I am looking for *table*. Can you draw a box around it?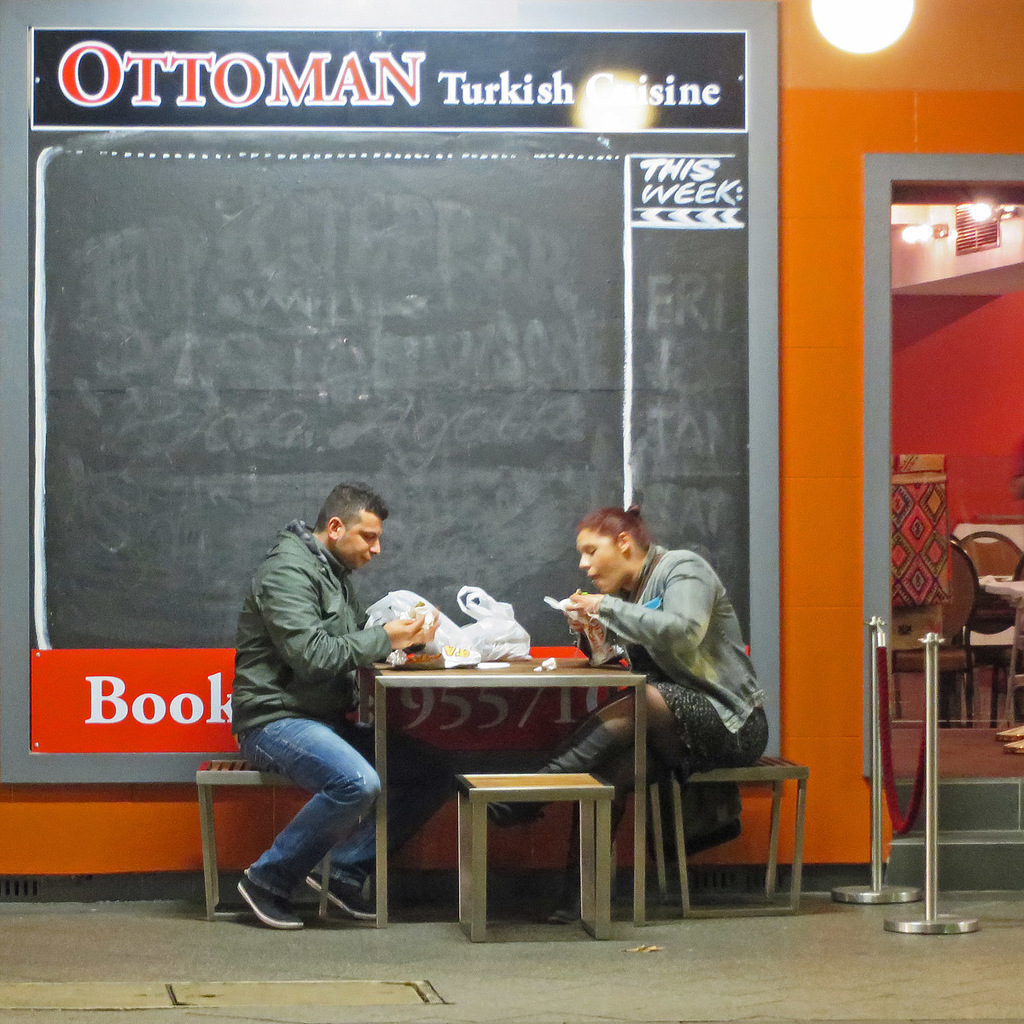
Sure, the bounding box is x1=352, y1=636, x2=665, y2=935.
